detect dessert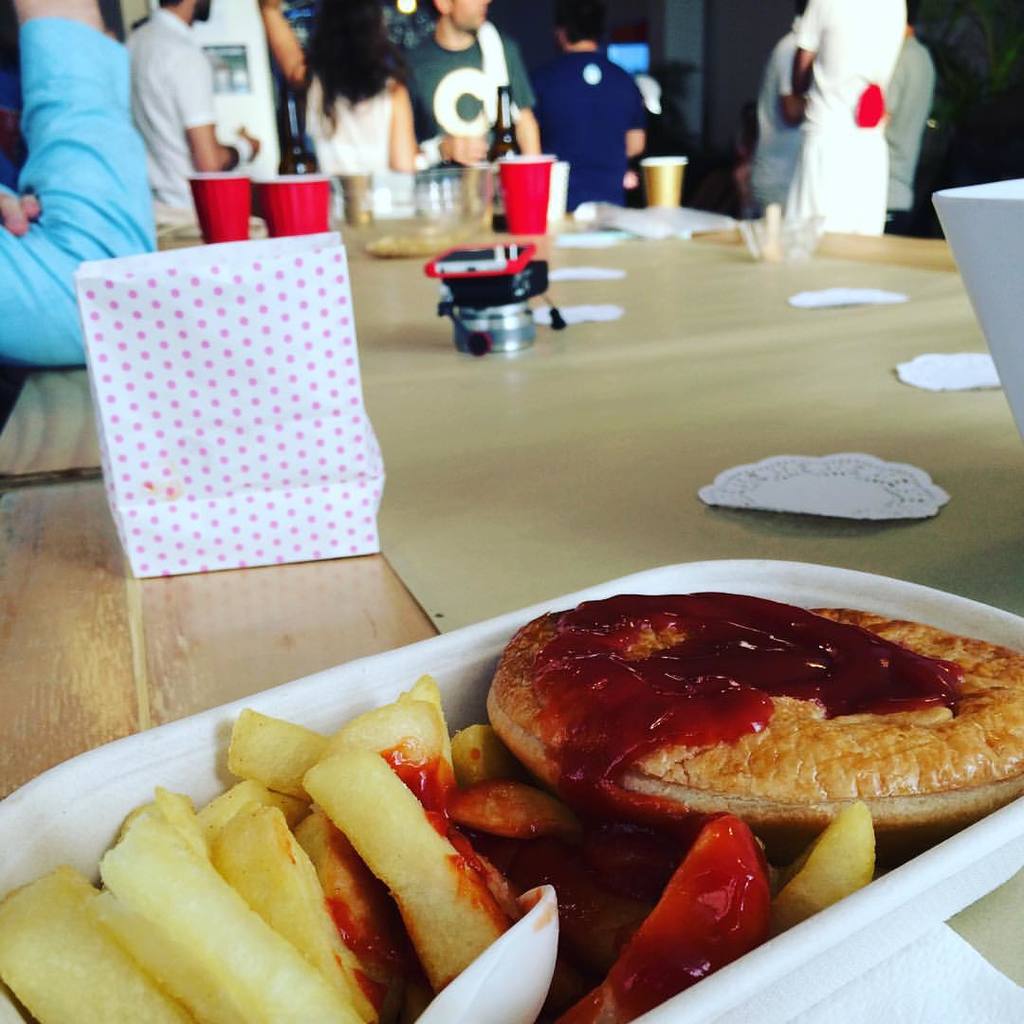
{"x1": 466, "y1": 585, "x2": 1019, "y2": 876}
